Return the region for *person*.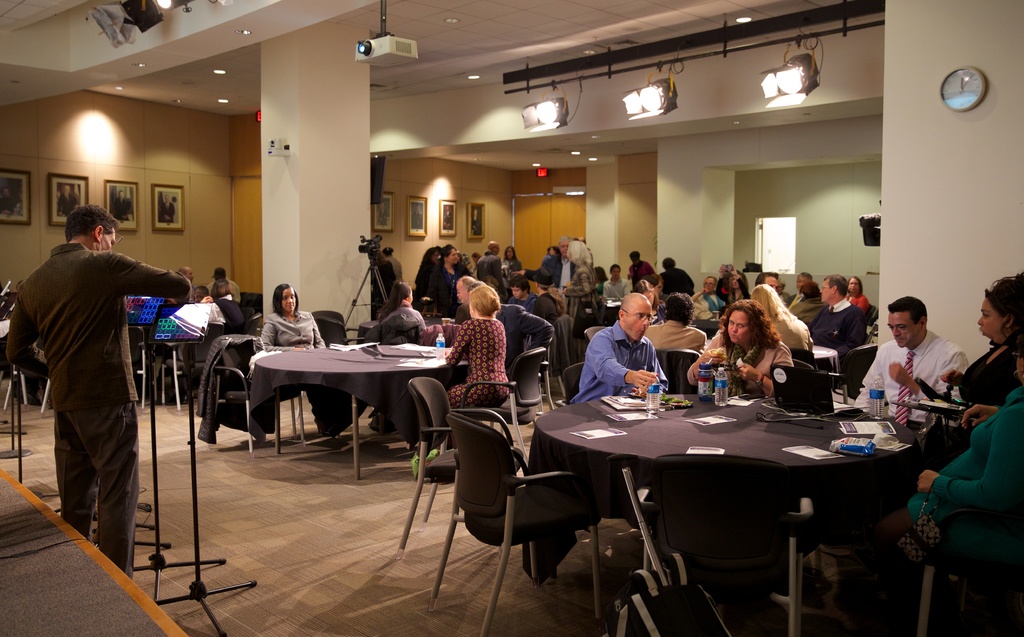
x1=453, y1=276, x2=473, y2=324.
